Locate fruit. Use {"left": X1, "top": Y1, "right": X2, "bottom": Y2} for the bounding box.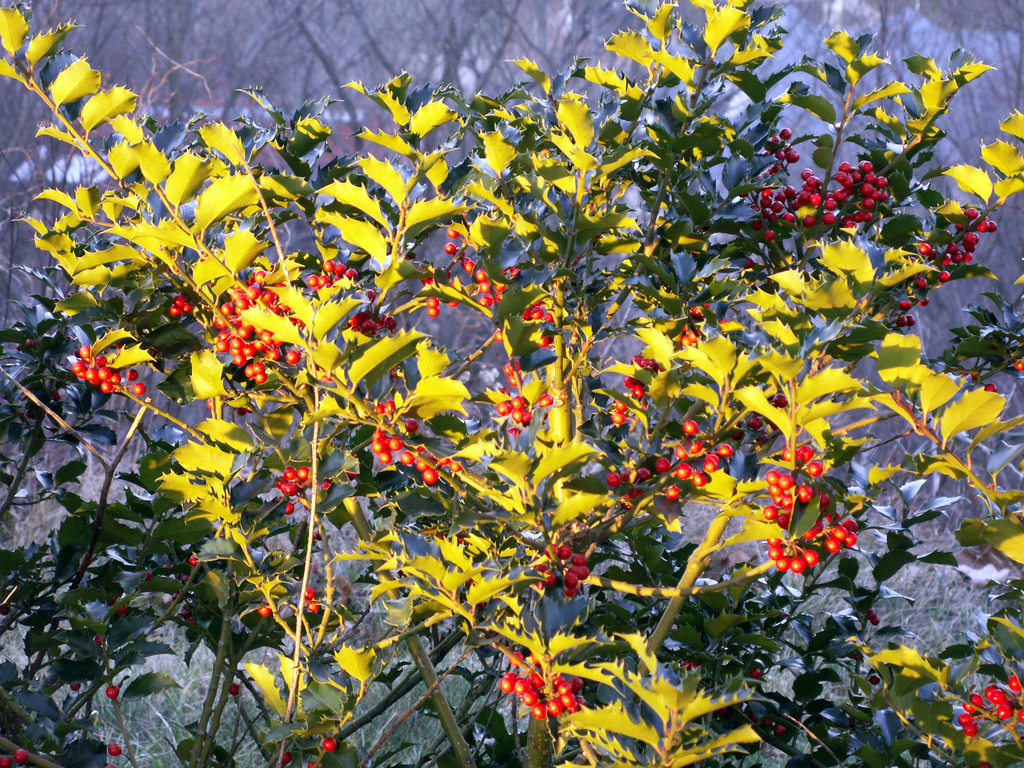
{"left": 321, "top": 735, "right": 337, "bottom": 752}.
